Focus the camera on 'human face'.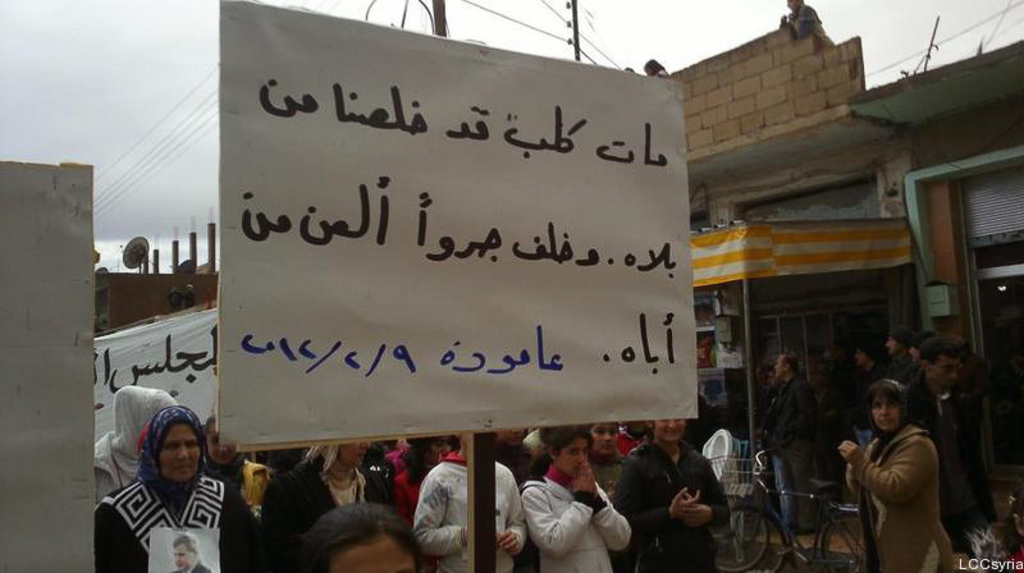
Focus region: {"x1": 174, "y1": 547, "x2": 188, "y2": 570}.
